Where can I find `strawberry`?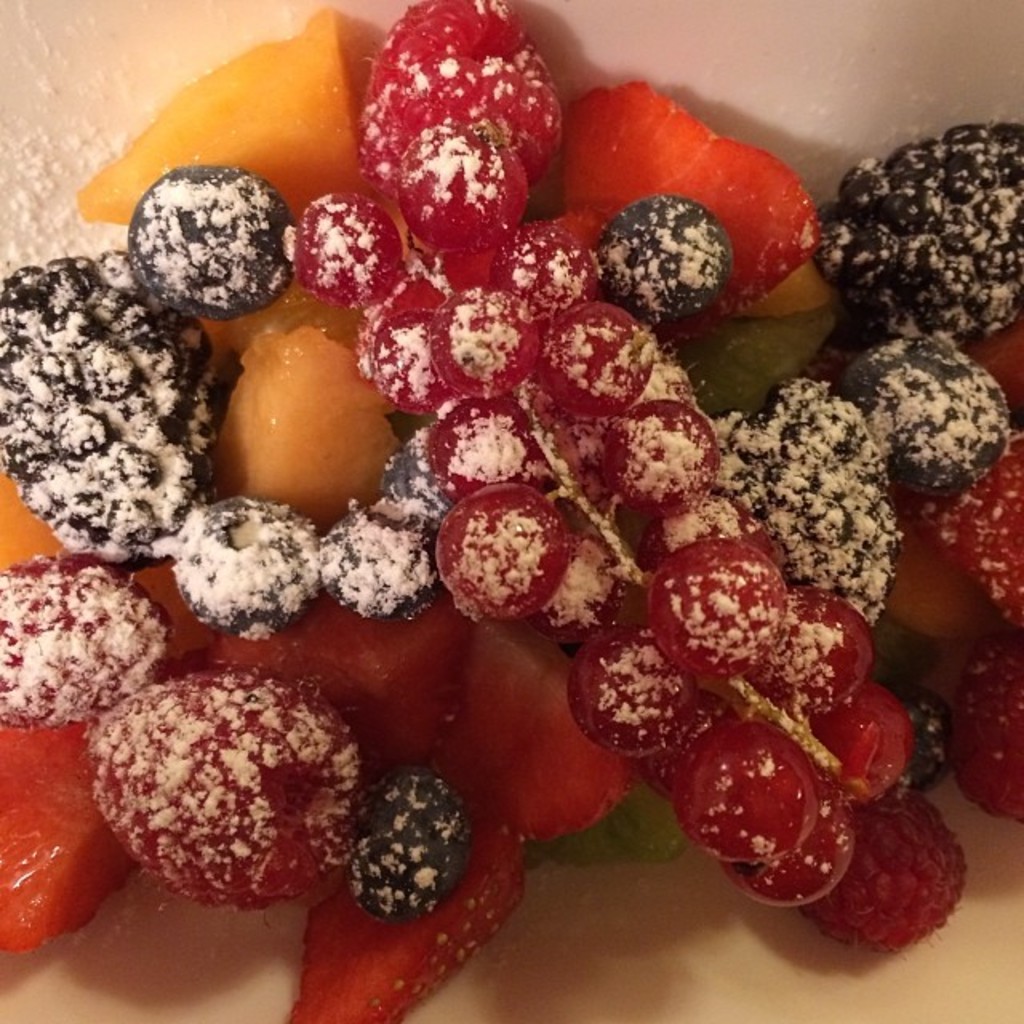
You can find it at pyautogui.locateOnScreen(550, 86, 824, 333).
